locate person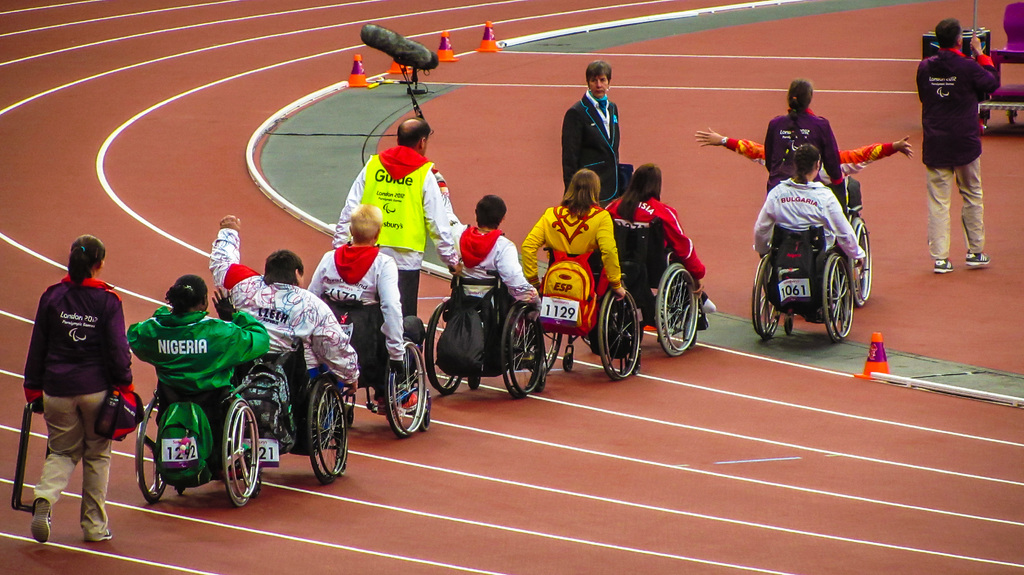
crop(24, 237, 138, 544)
